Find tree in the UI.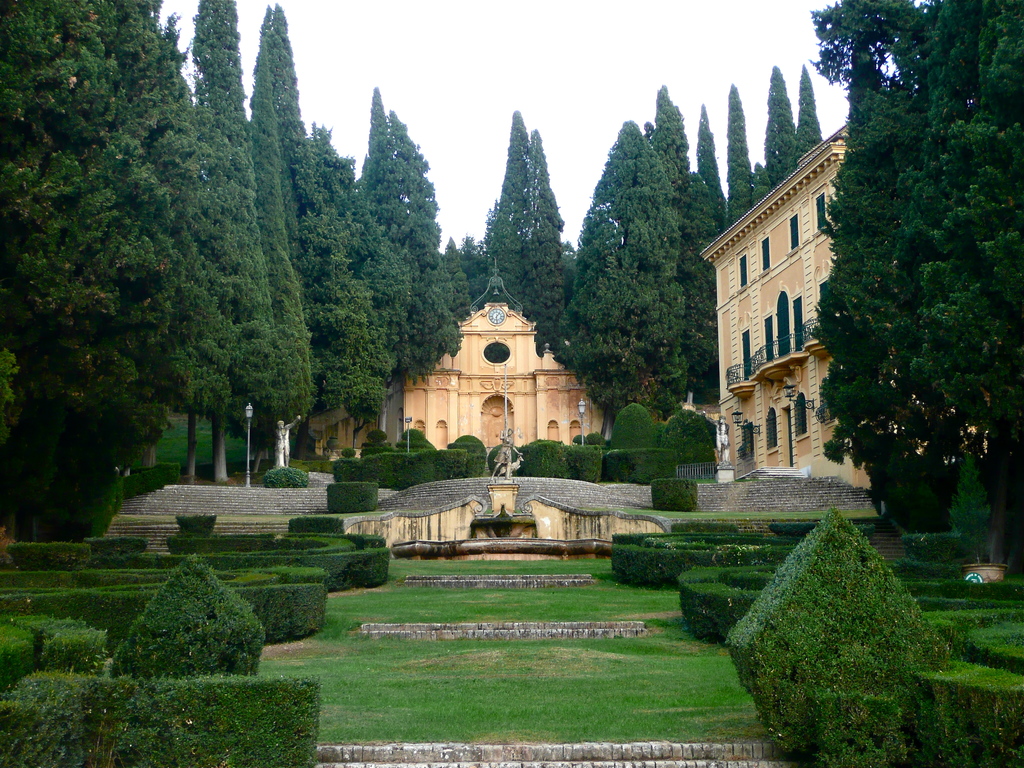
UI element at Rect(762, 60, 801, 184).
